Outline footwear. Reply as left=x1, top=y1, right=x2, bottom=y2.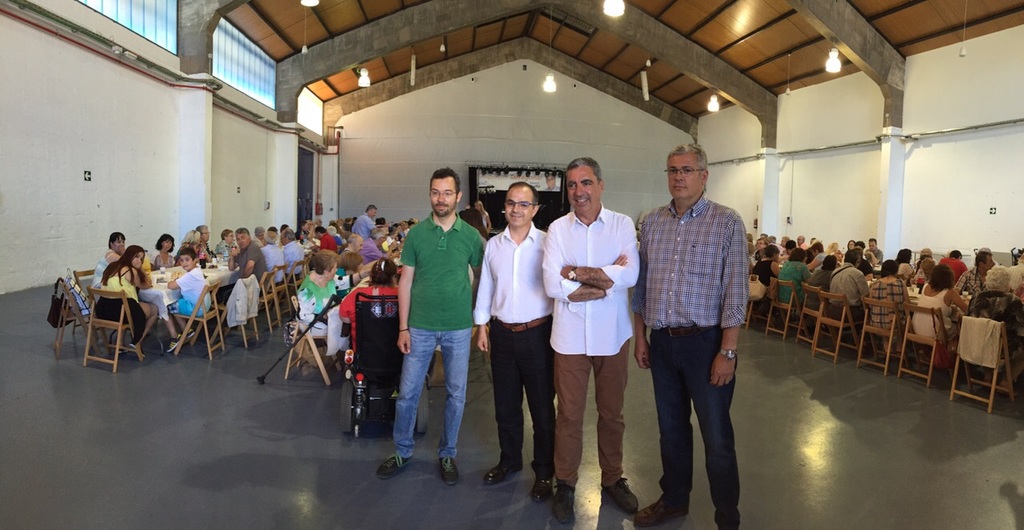
left=110, top=343, right=122, bottom=357.
